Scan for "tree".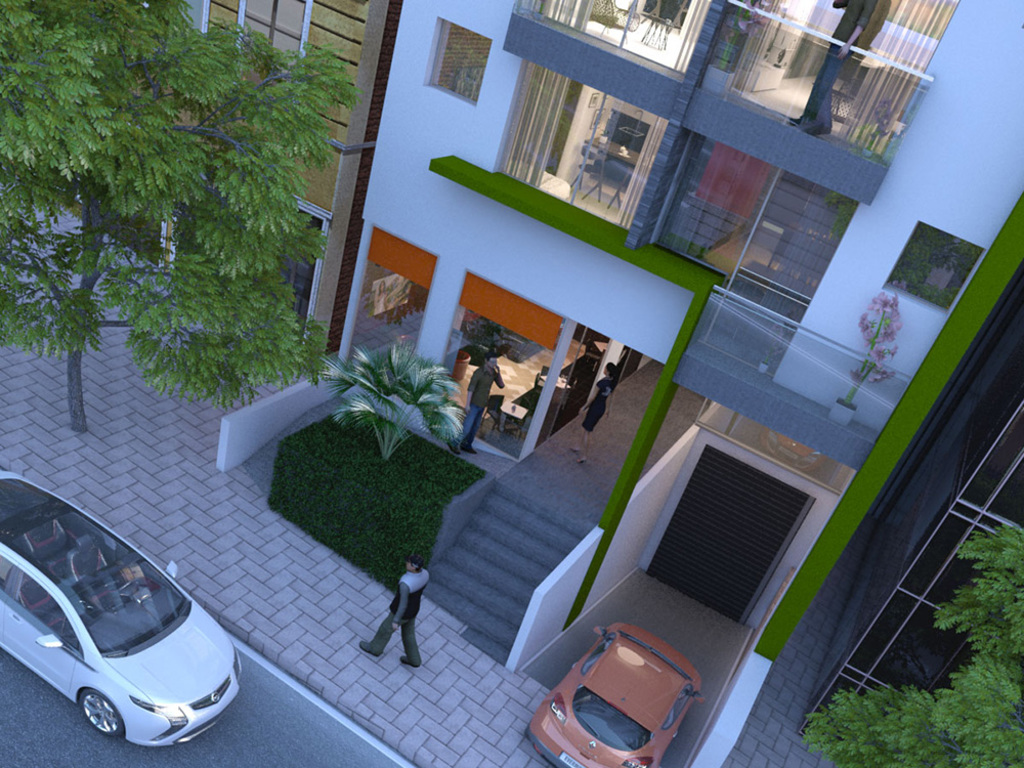
Scan result: (left=802, top=524, right=1023, bottom=767).
